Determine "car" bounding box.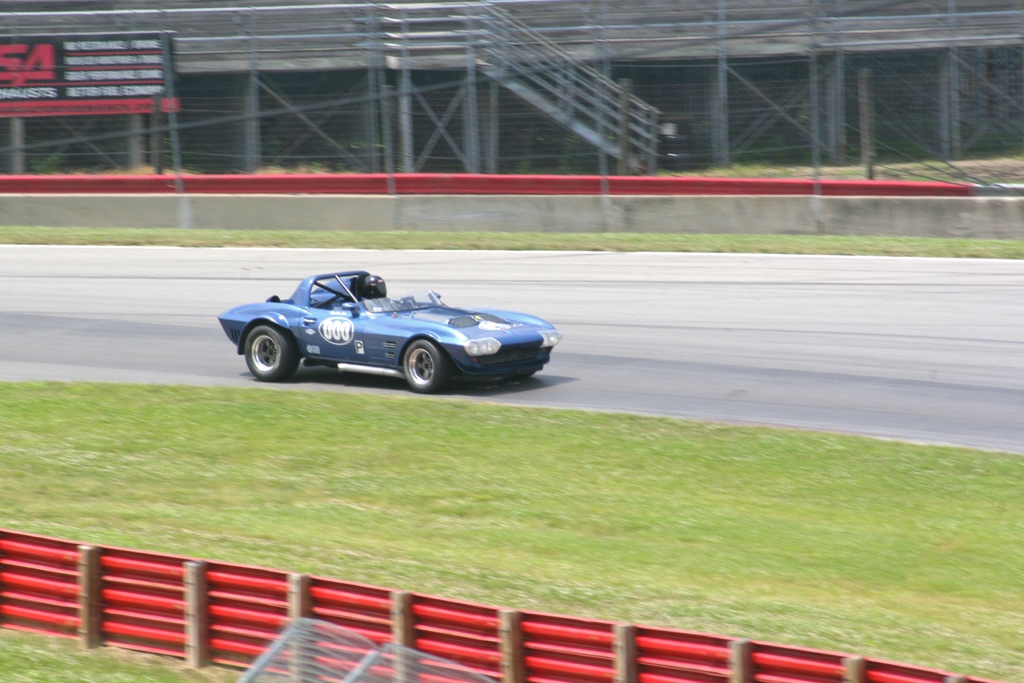
Determined: bbox=[218, 268, 564, 393].
